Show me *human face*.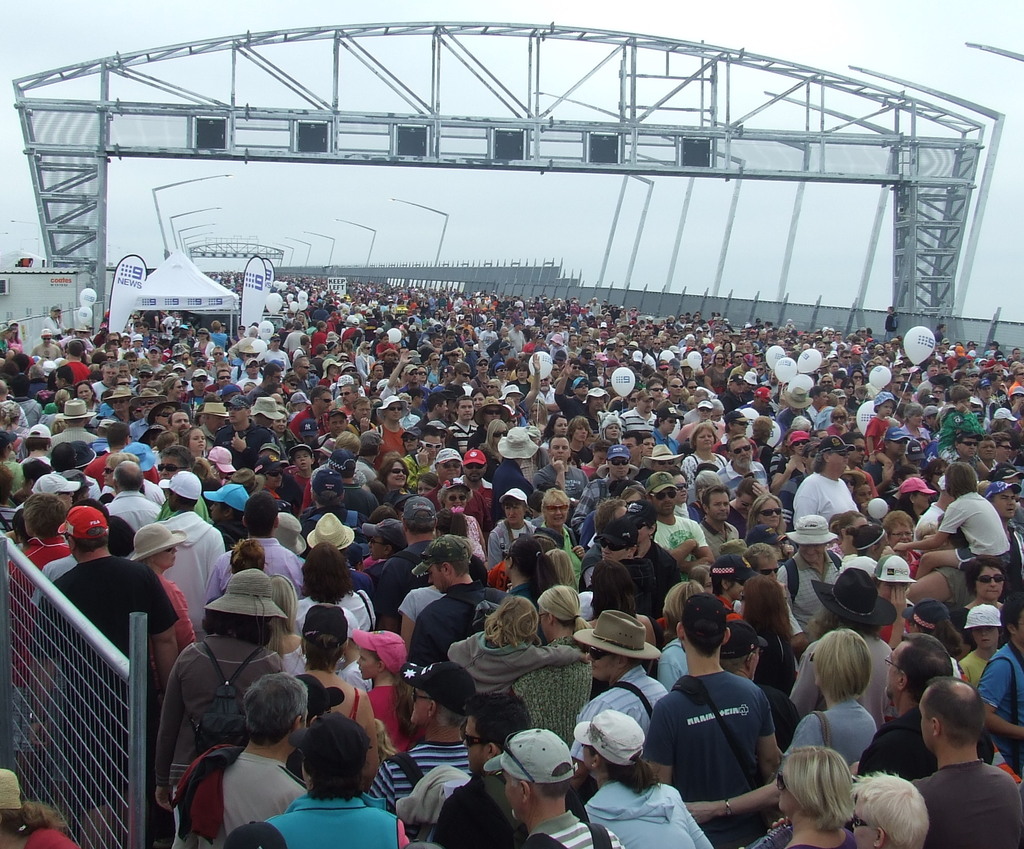
*human face* is here: (x1=552, y1=364, x2=559, y2=377).
